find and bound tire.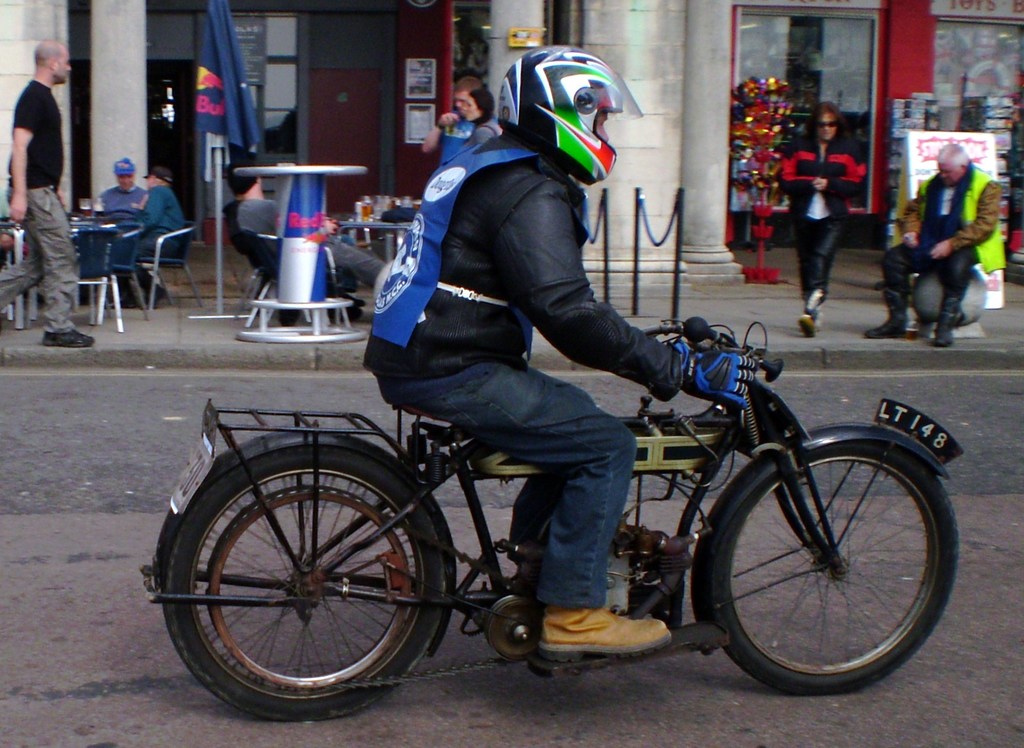
Bound: pyautogui.locateOnScreen(179, 423, 481, 705).
